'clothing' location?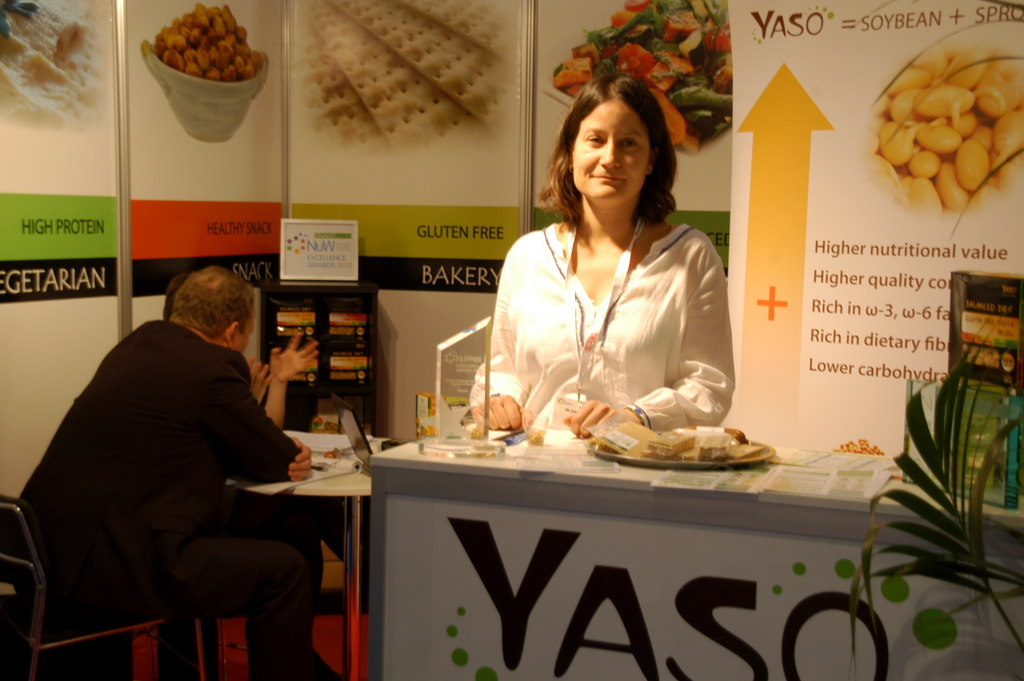
locate(478, 201, 738, 424)
